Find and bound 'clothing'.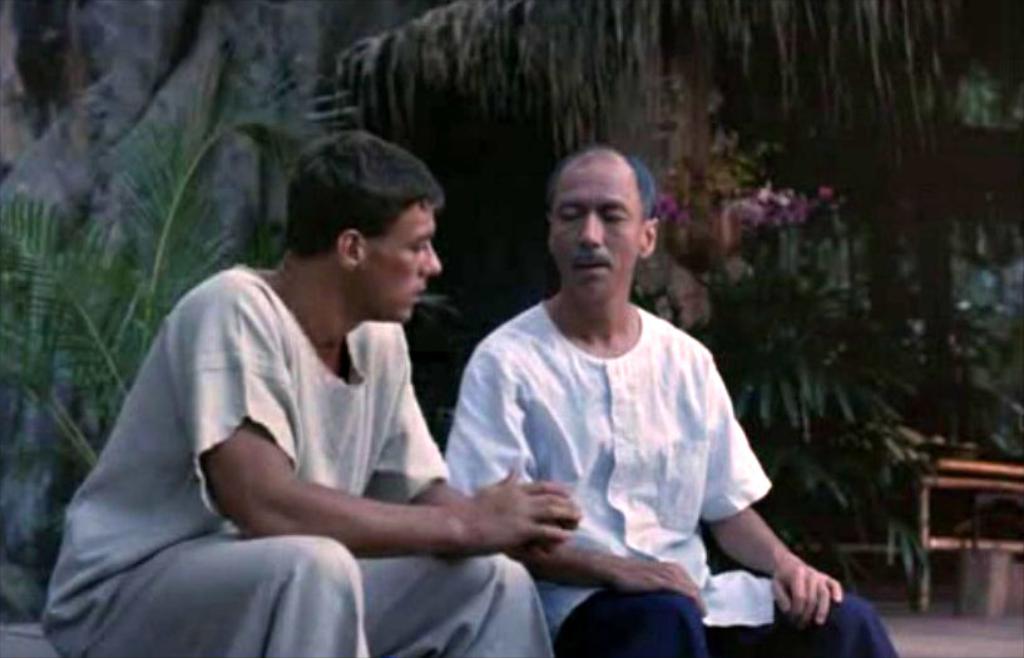
Bound: bbox=[431, 254, 802, 623].
